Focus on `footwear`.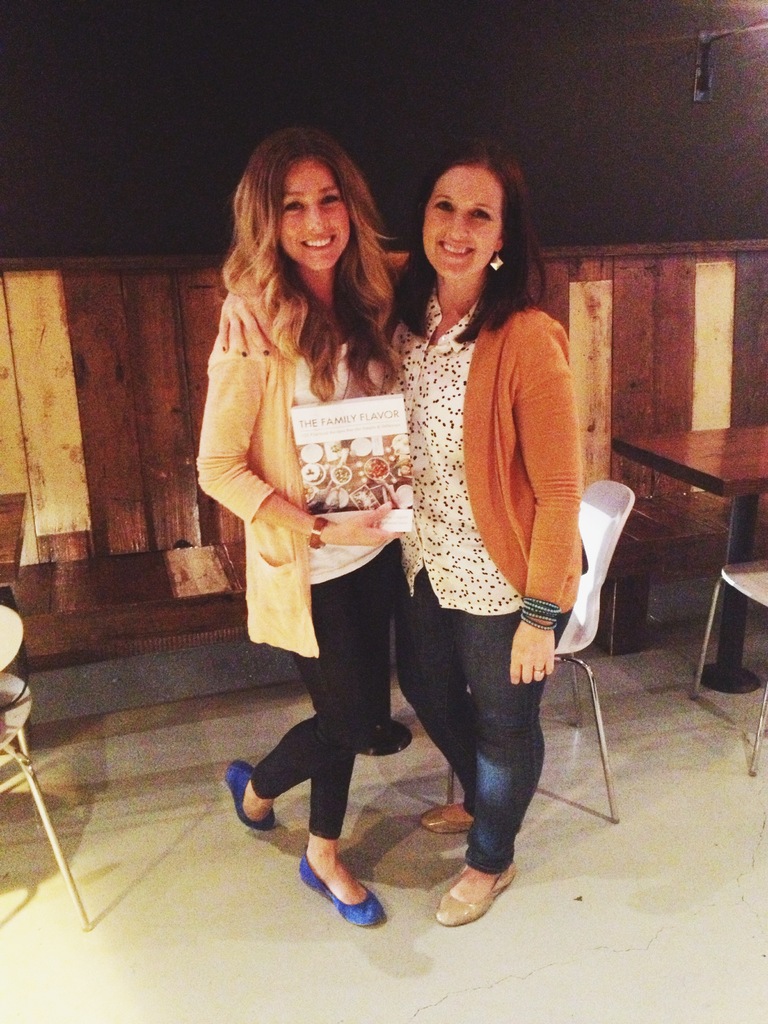
Focused at BBox(420, 799, 465, 834).
